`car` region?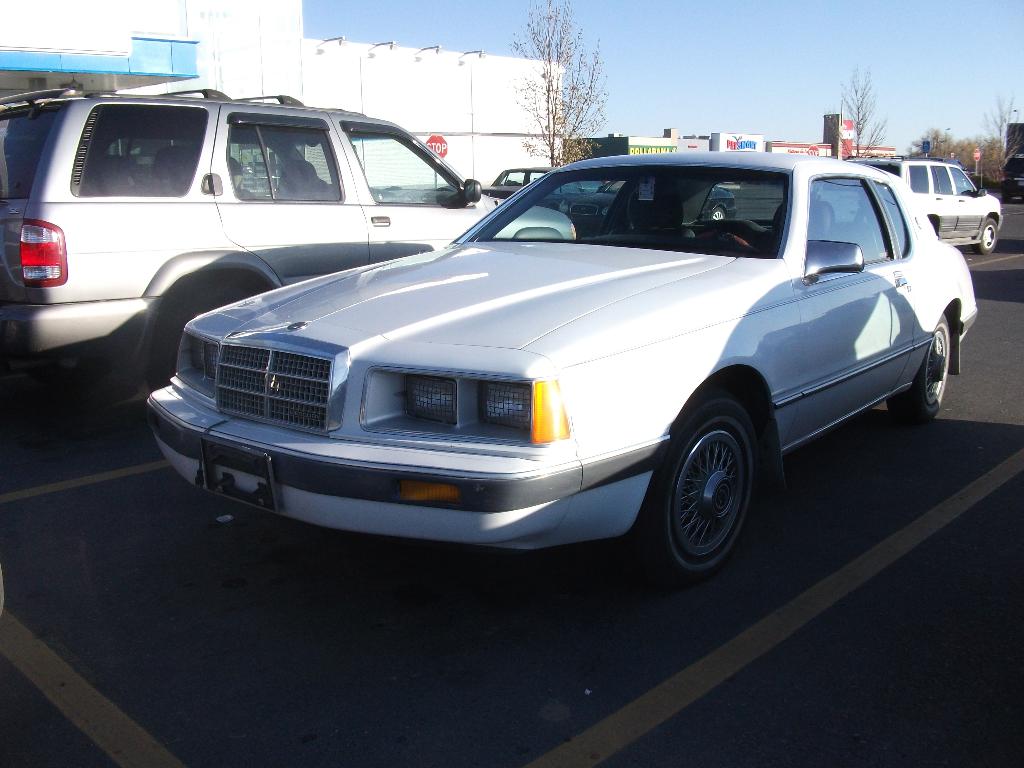
556, 172, 742, 232
